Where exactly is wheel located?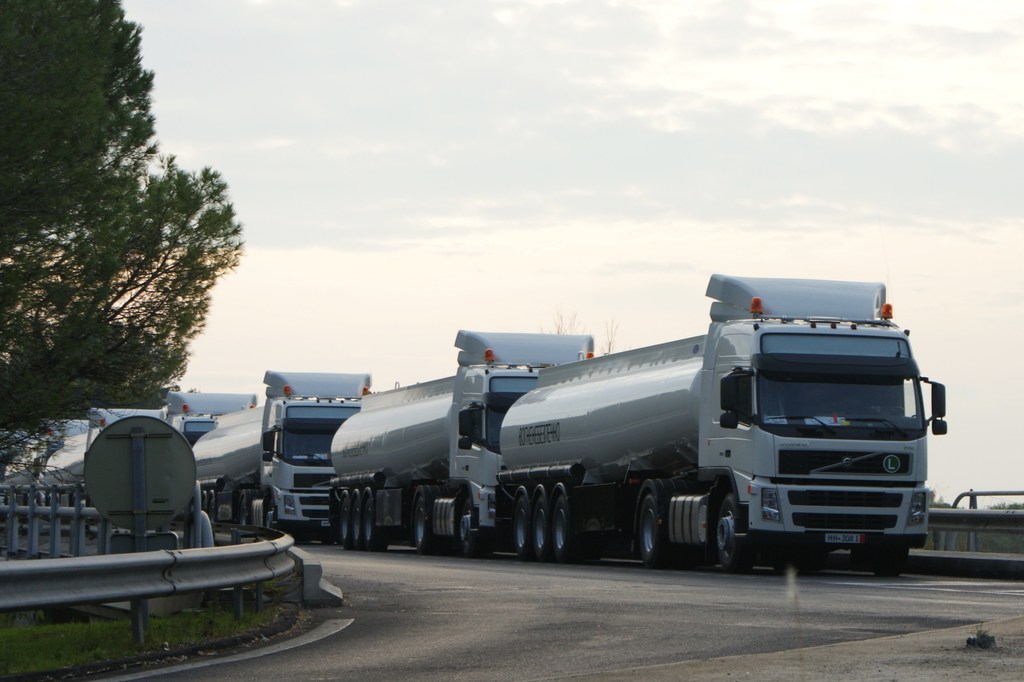
Its bounding box is locate(238, 496, 250, 526).
